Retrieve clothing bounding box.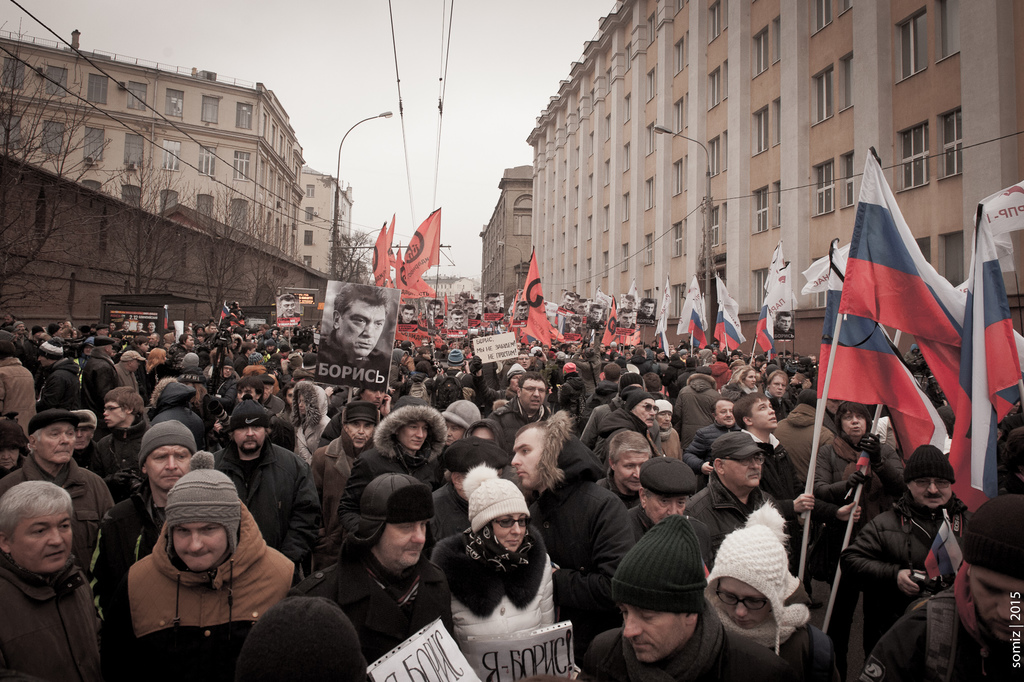
Bounding box: Rect(296, 412, 330, 456).
